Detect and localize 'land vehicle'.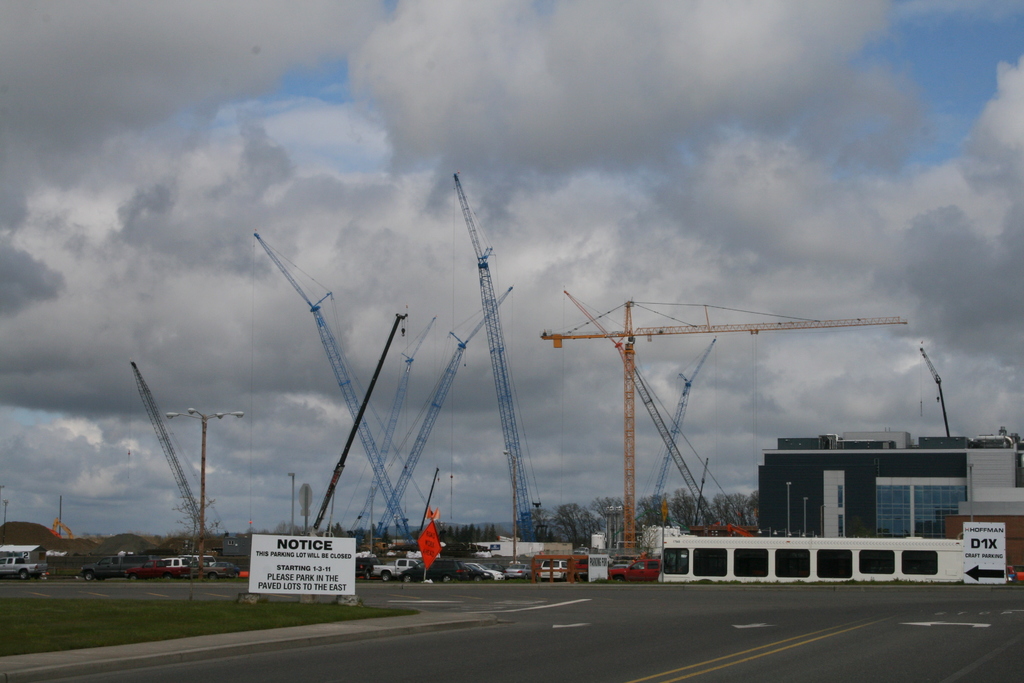
Localized at bbox(374, 559, 412, 577).
